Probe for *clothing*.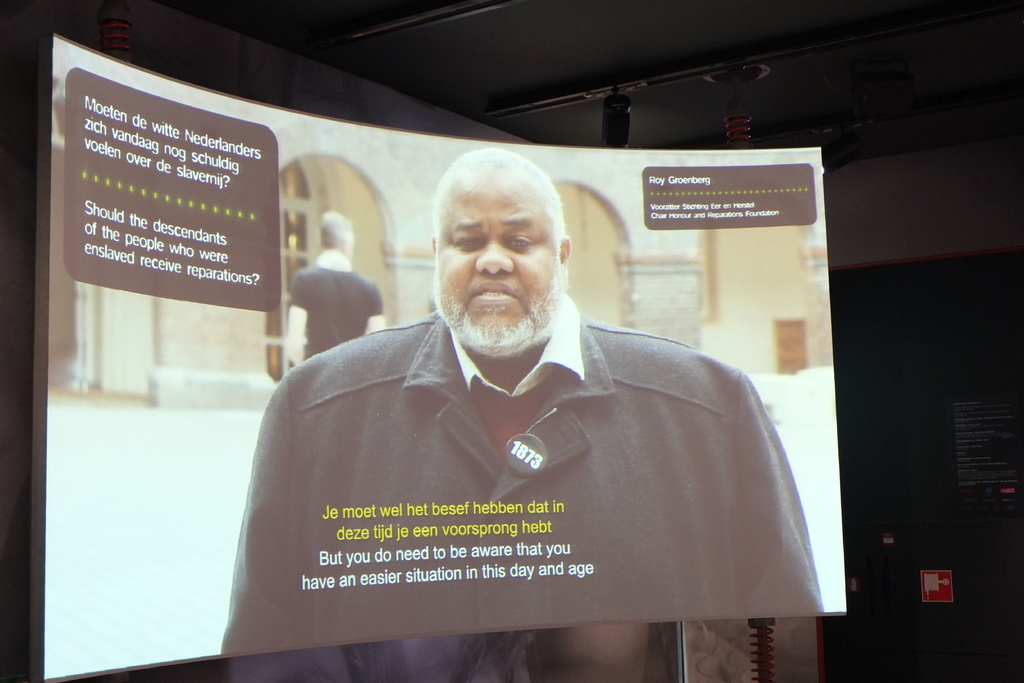
Probe result: 287,261,385,365.
